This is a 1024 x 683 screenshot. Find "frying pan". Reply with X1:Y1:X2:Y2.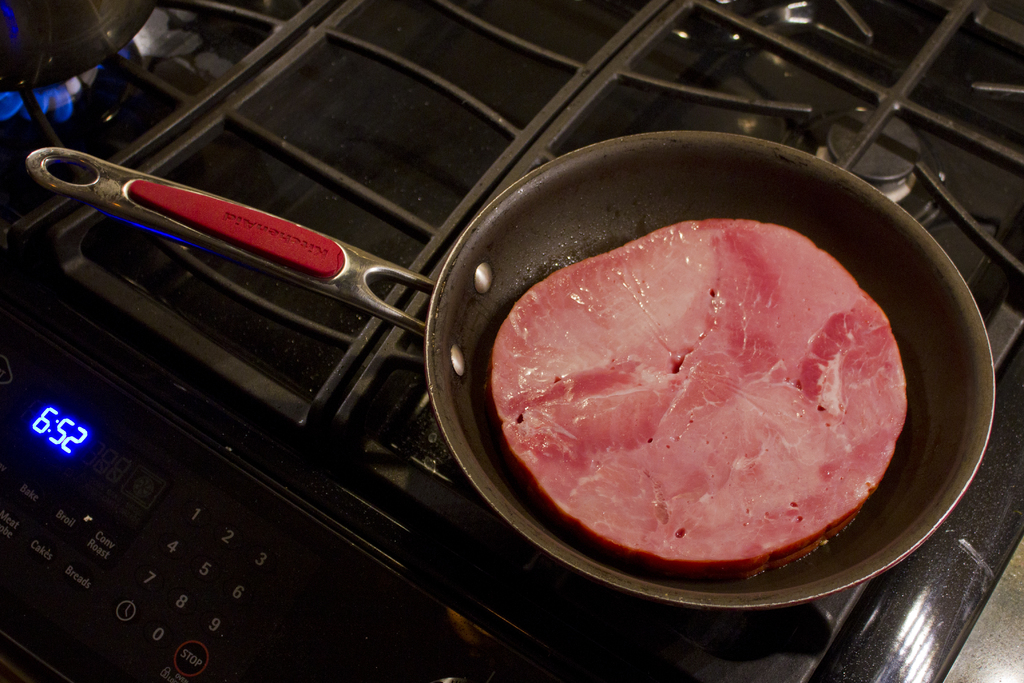
25:124:998:607.
